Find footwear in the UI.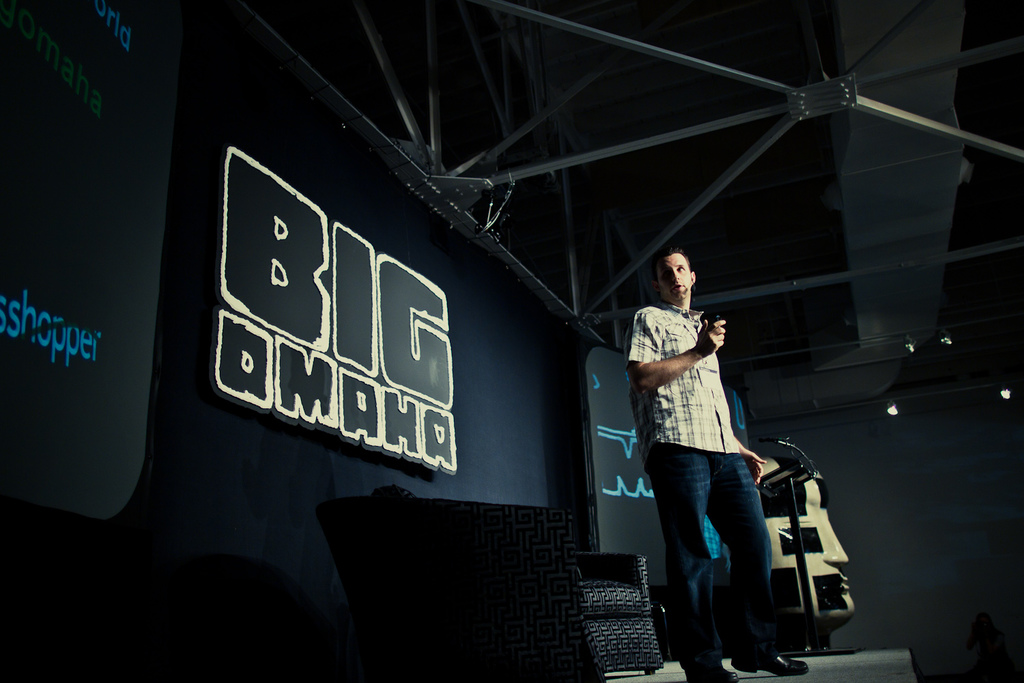
UI element at <bbox>731, 652, 806, 676</bbox>.
